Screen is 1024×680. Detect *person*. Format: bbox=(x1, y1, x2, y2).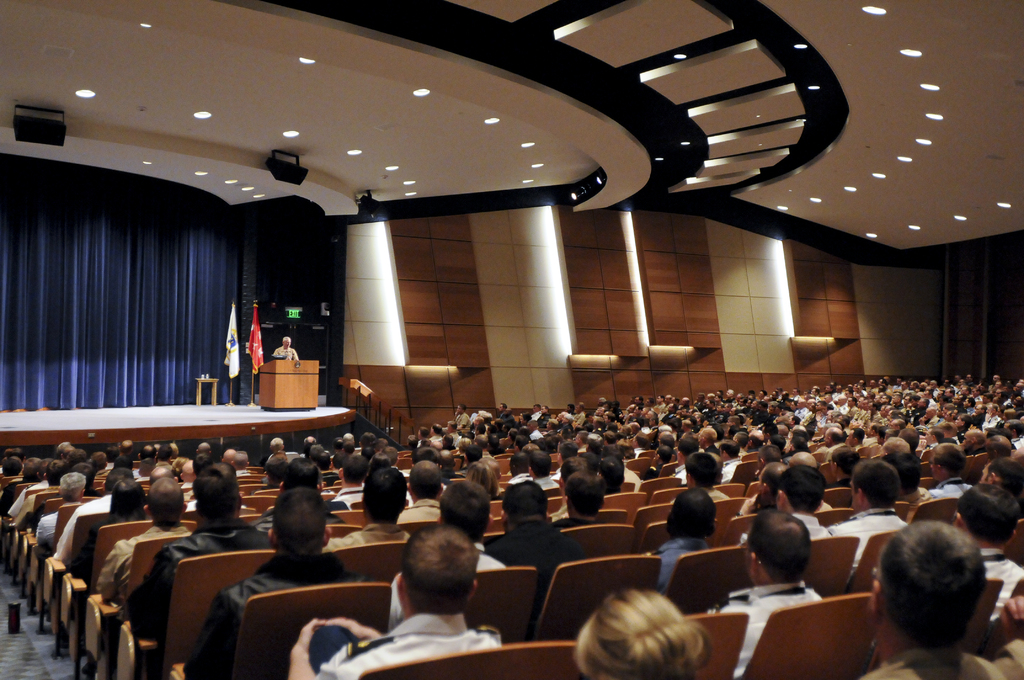
bbox=(706, 509, 827, 679).
